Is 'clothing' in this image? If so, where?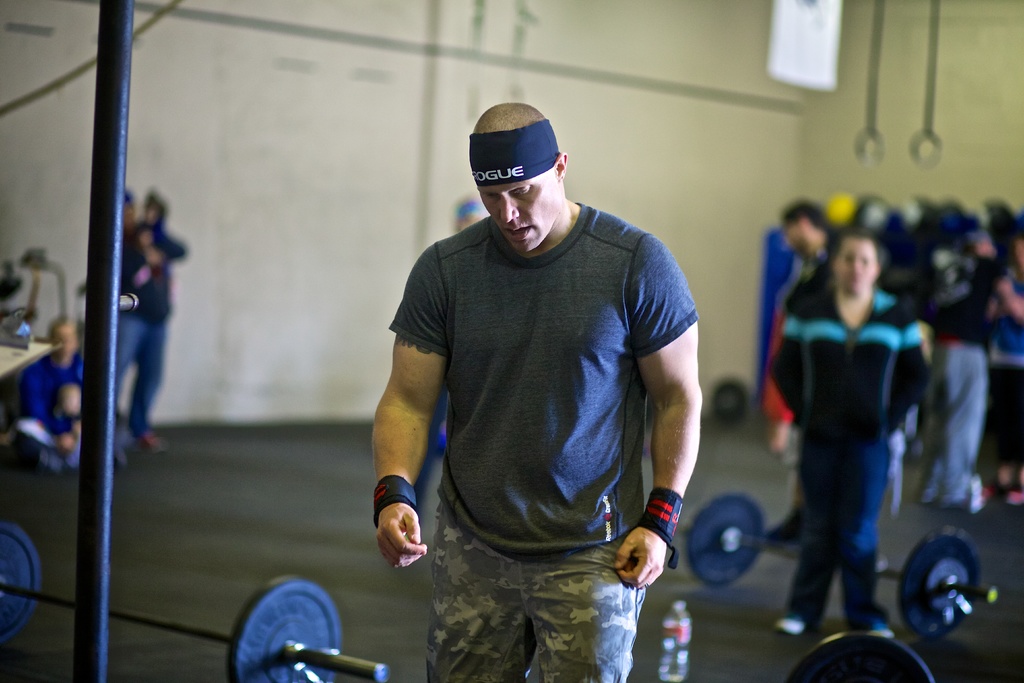
Yes, at region(904, 256, 993, 493).
